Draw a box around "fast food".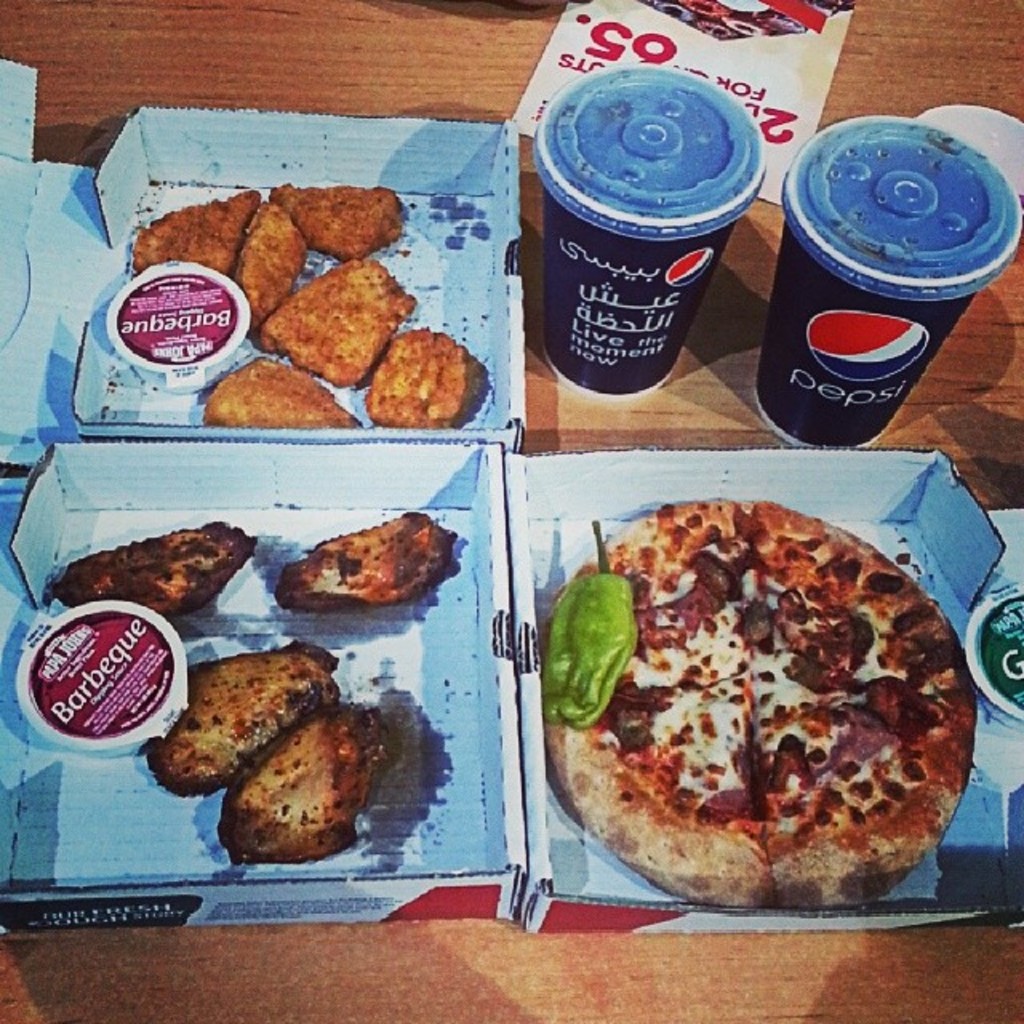
(x1=277, y1=510, x2=461, y2=610).
